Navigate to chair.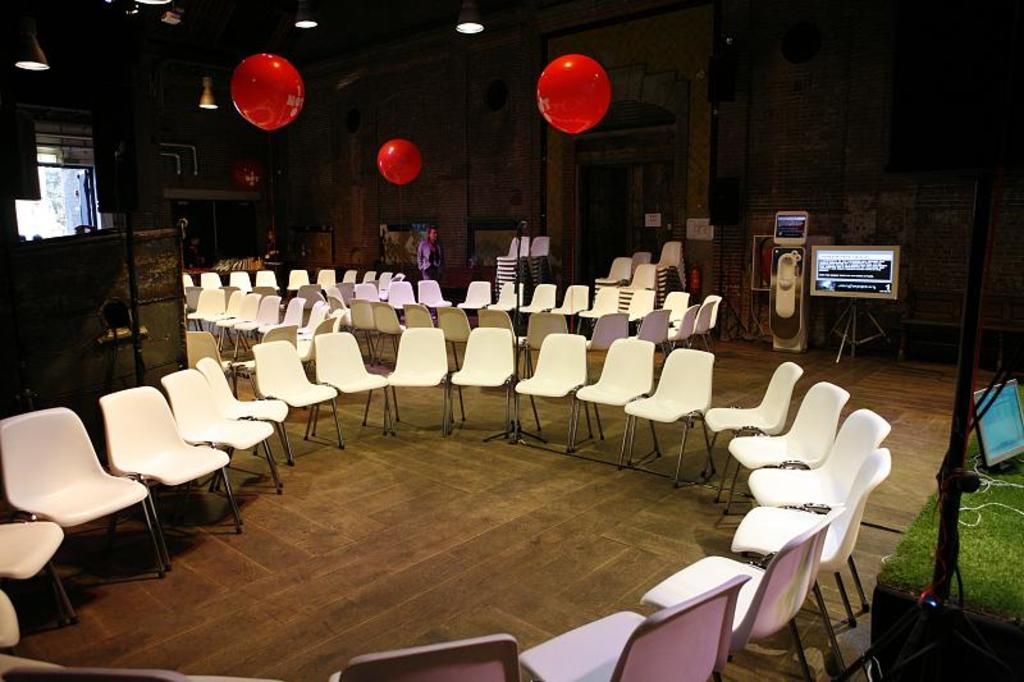
Navigation target: {"left": 558, "top": 282, "right": 585, "bottom": 315}.
